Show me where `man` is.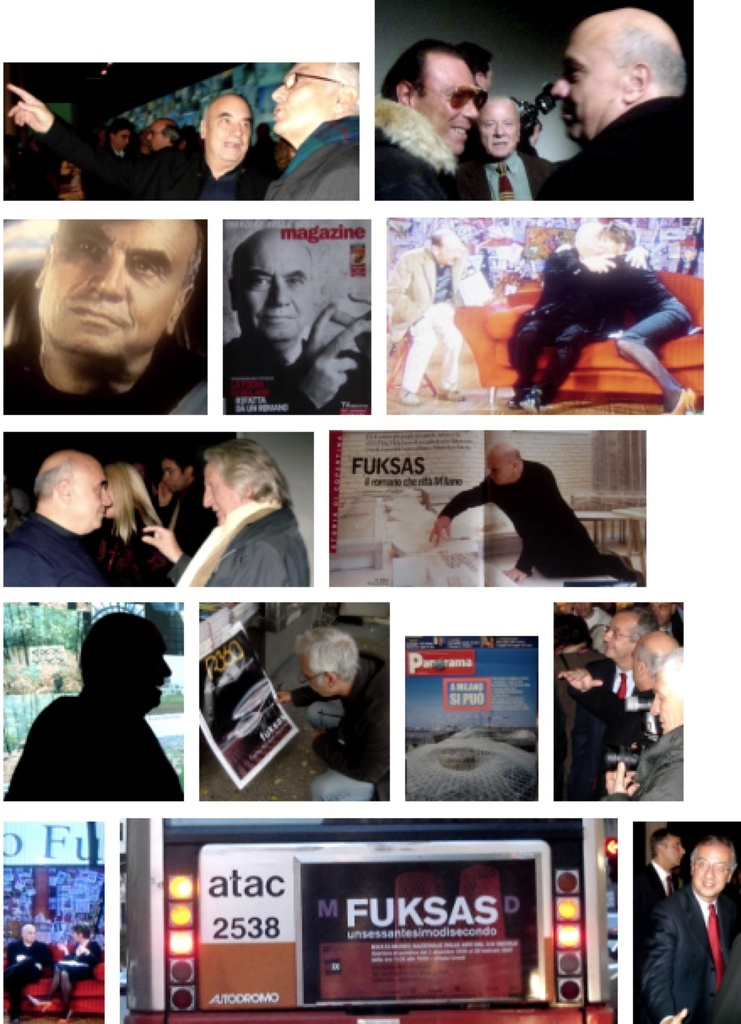
`man` is at (left=224, top=227, right=370, bottom=412).
